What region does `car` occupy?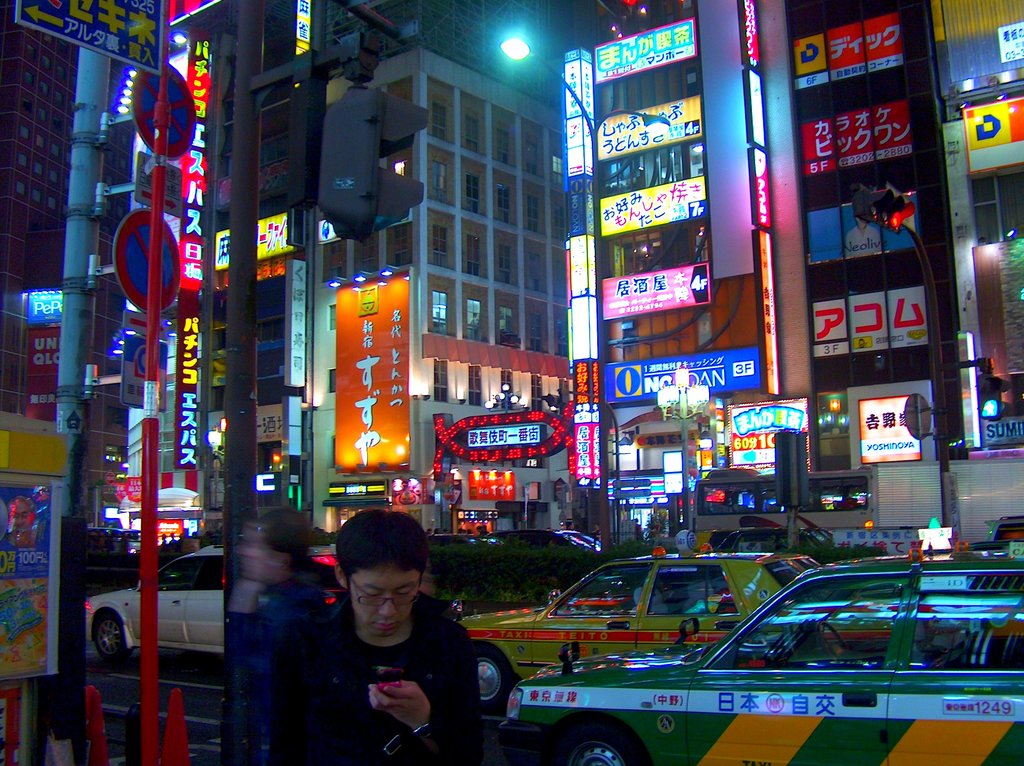
Rect(453, 548, 815, 714).
